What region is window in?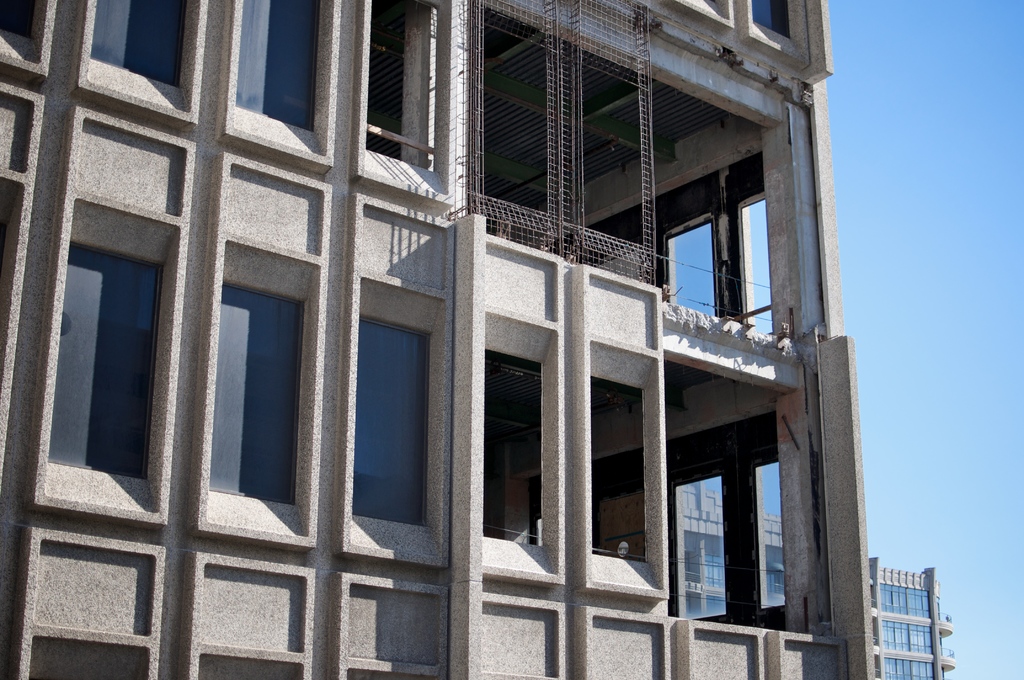
<bbox>36, 164, 172, 497</bbox>.
